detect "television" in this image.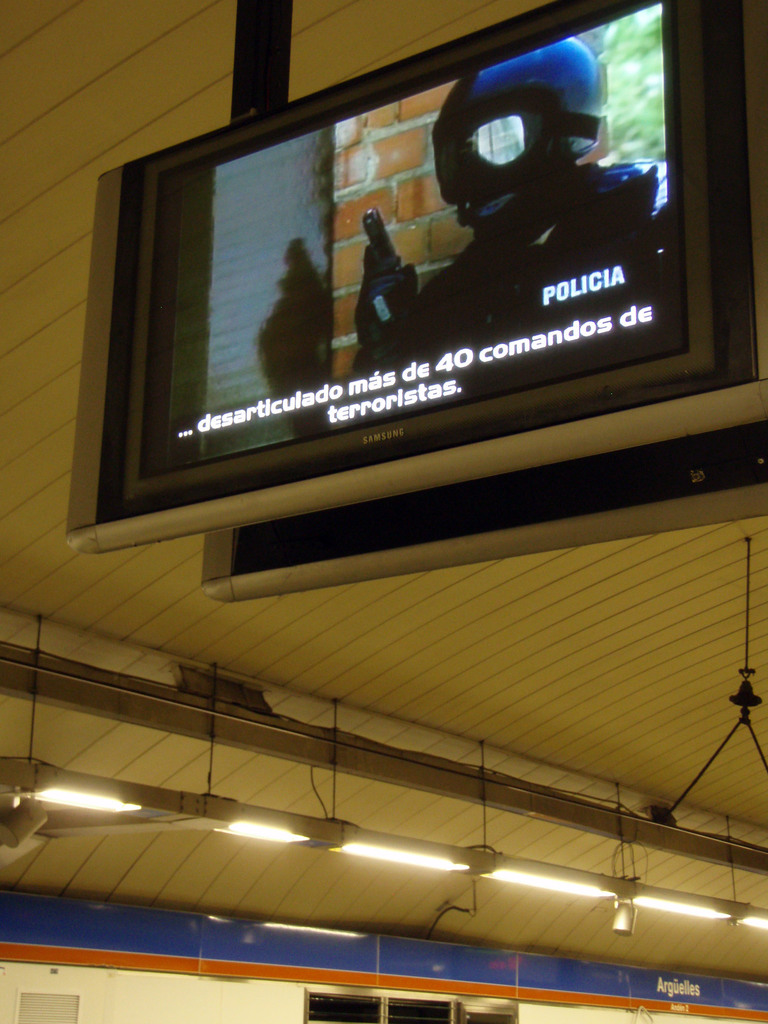
Detection: 200, 424, 767, 620.
